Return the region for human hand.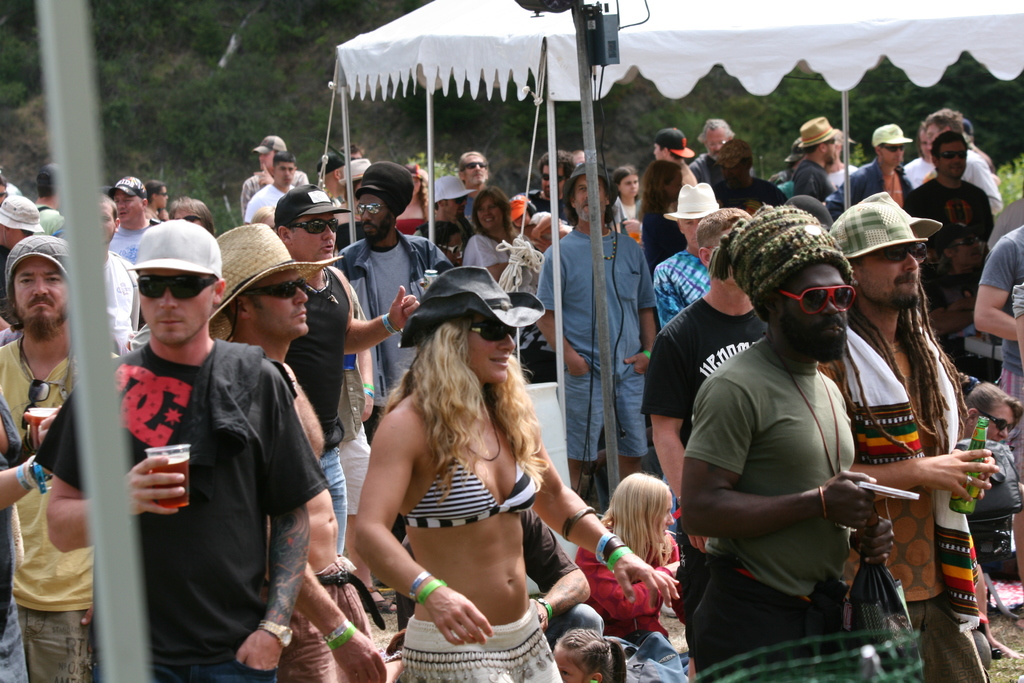
854 513 897 567.
